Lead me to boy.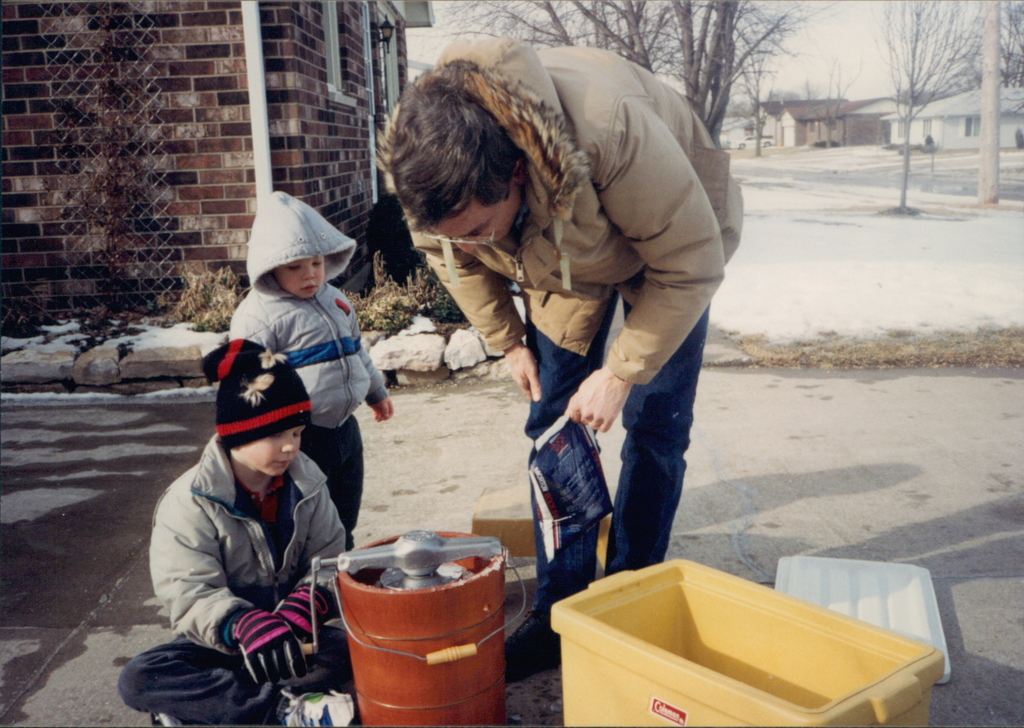
Lead to Rect(375, 42, 743, 686).
